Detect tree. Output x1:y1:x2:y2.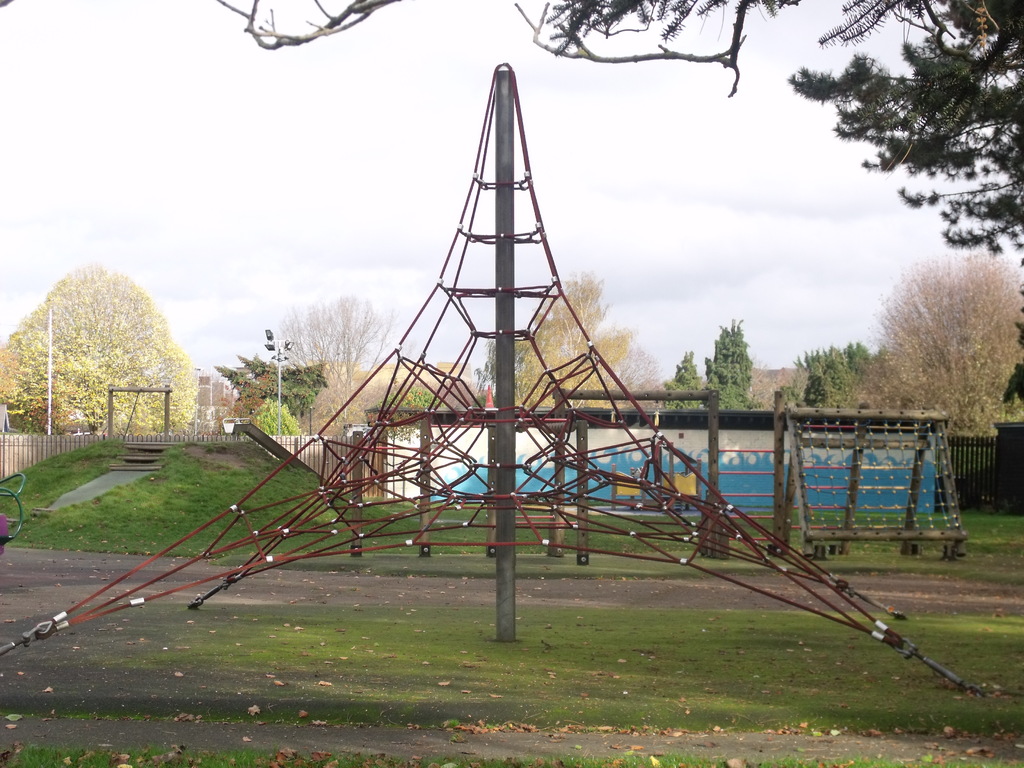
662:351:702:417.
